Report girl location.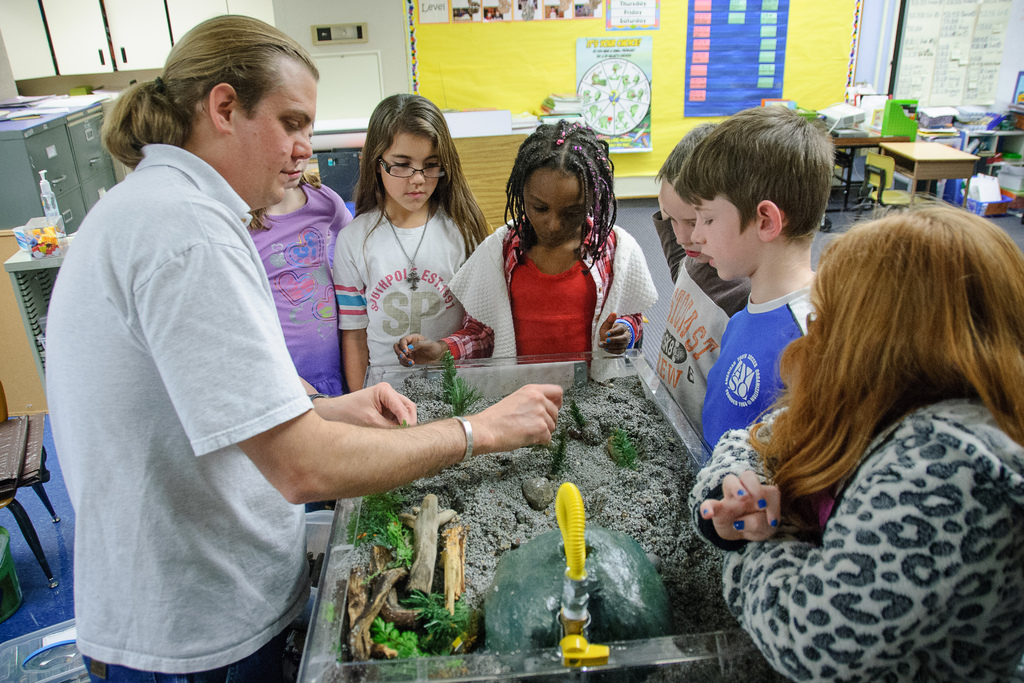
Report: select_region(344, 86, 502, 390).
